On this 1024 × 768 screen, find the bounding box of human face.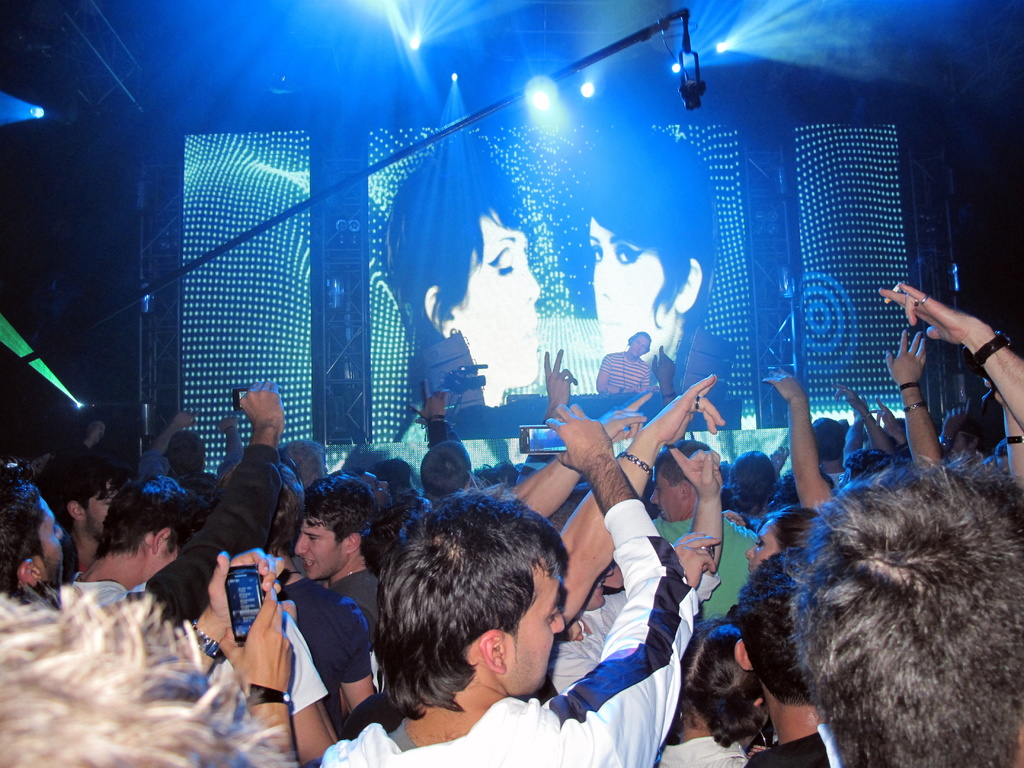
Bounding box: <region>136, 539, 177, 586</region>.
